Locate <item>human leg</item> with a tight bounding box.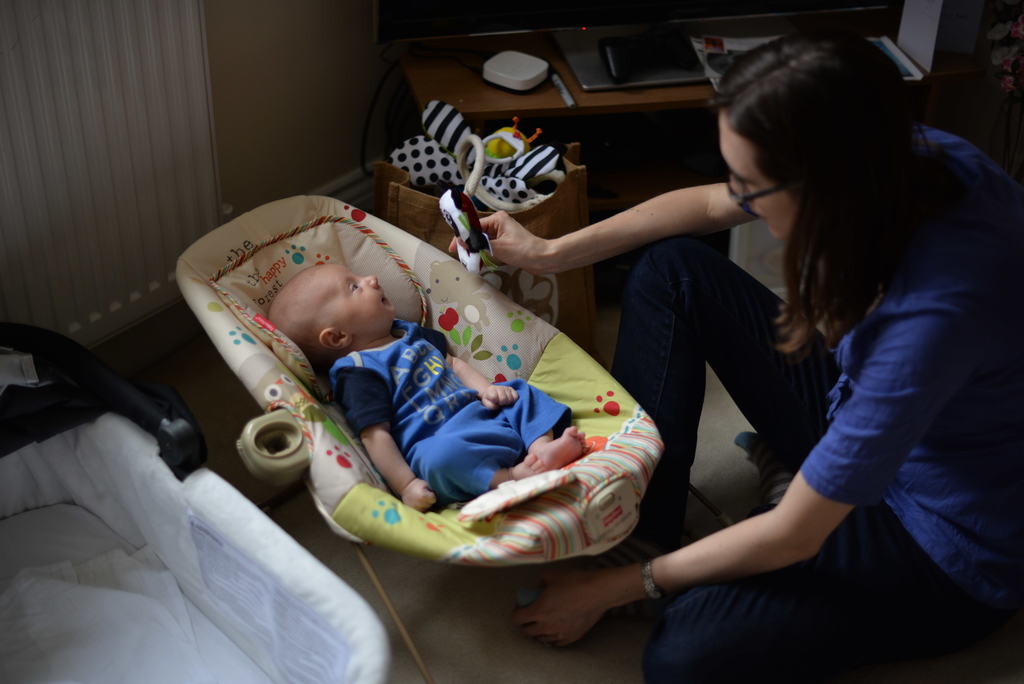
502 379 581 464.
